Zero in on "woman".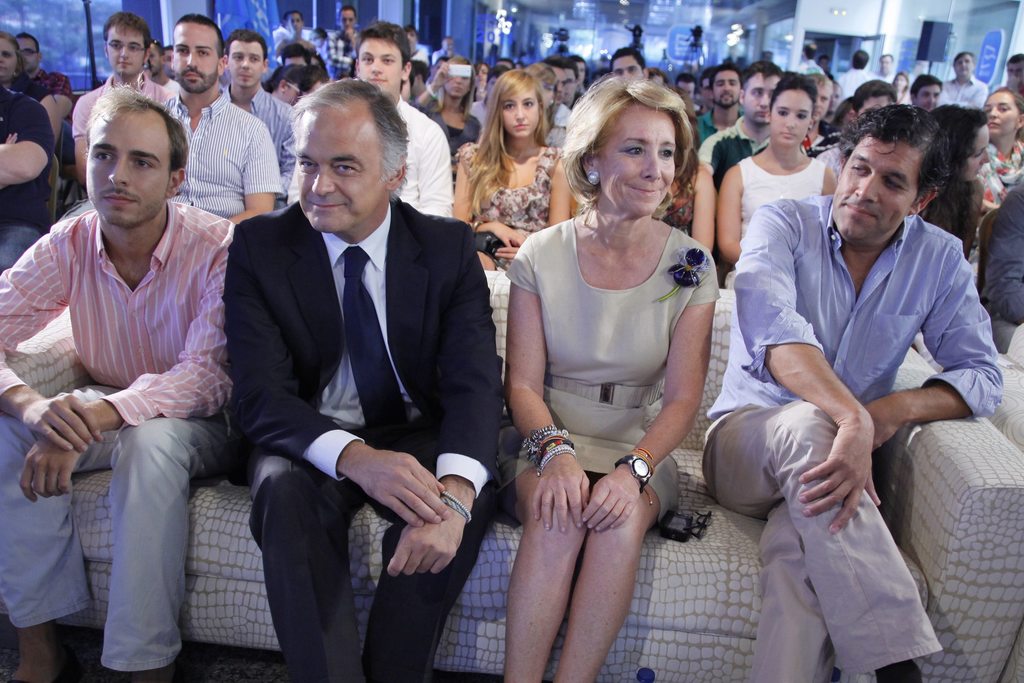
Zeroed in: (left=808, top=69, right=839, bottom=144).
